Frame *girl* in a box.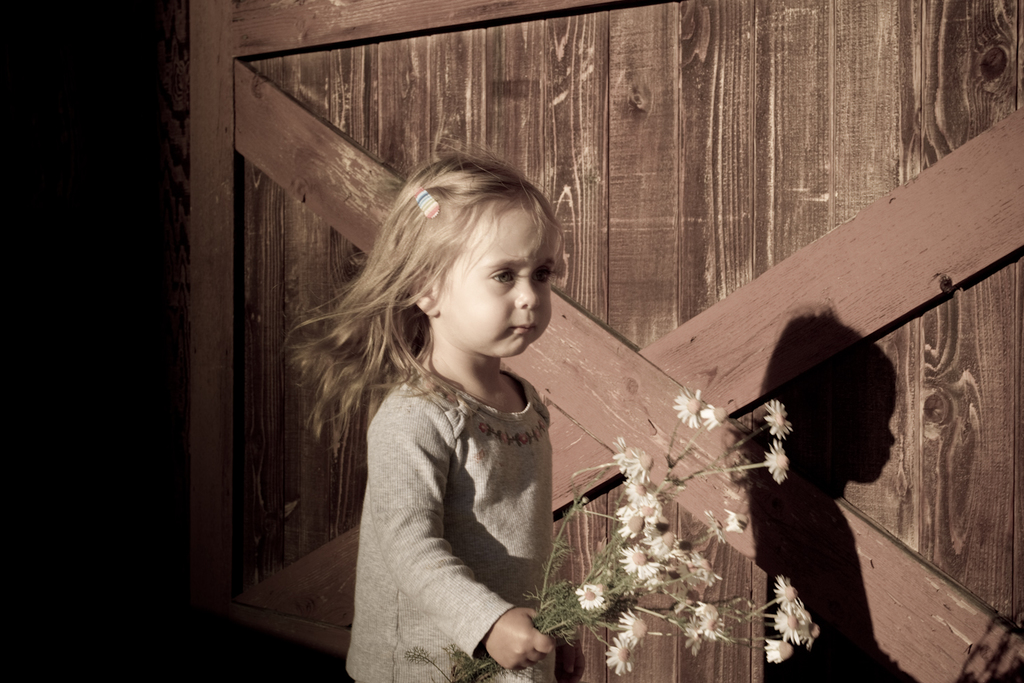
locate(289, 151, 569, 682).
